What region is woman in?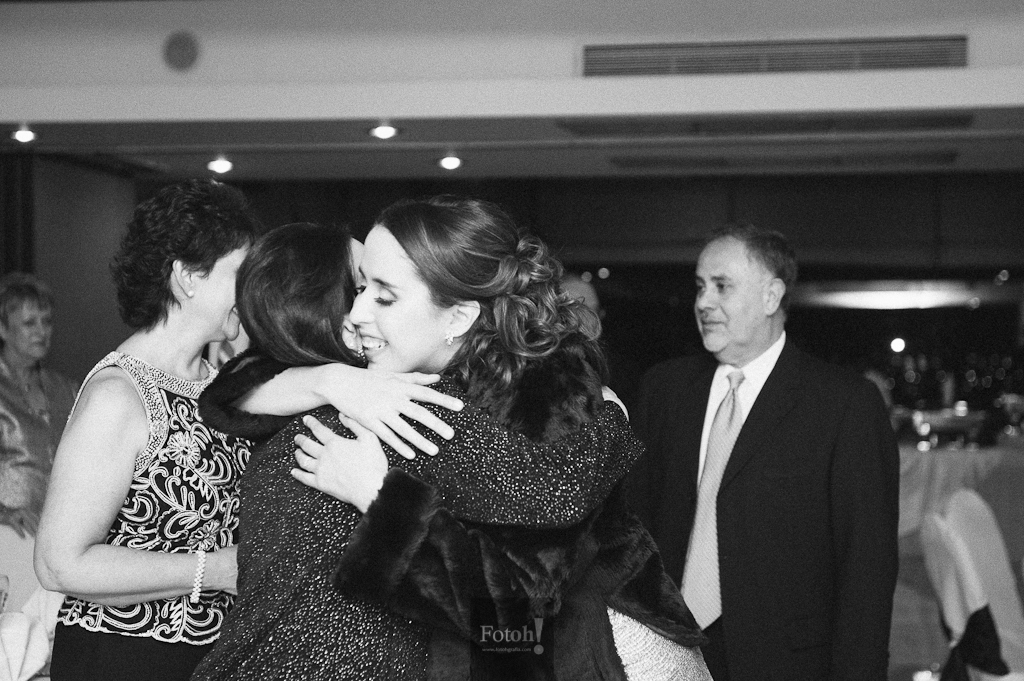
left=30, top=173, right=260, bottom=680.
